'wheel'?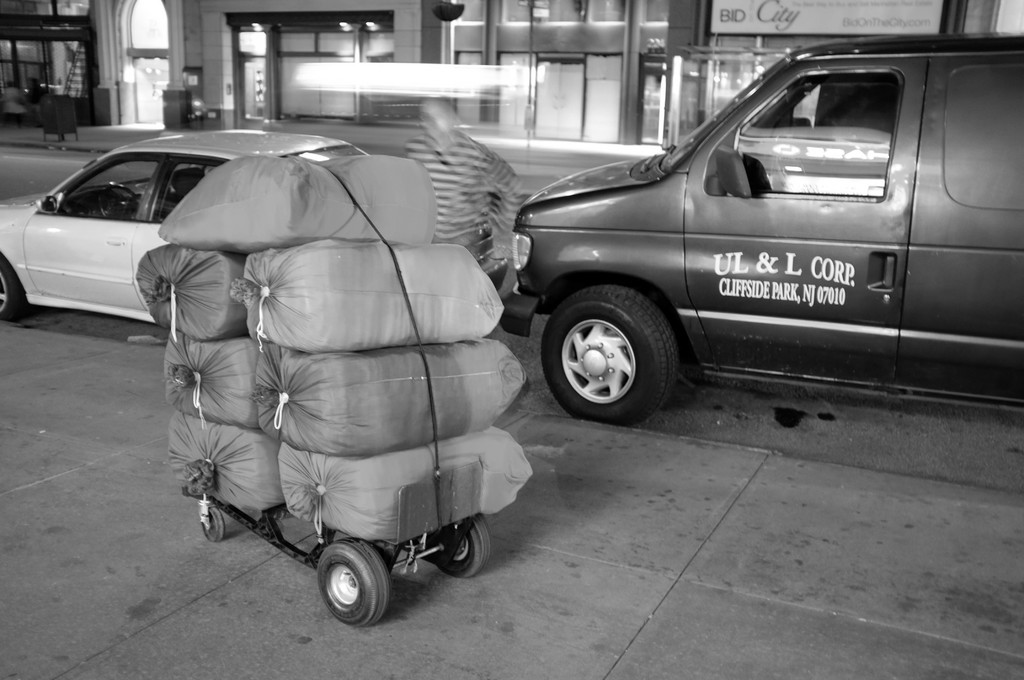
x1=542 y1=286 x2=678 y2=426
